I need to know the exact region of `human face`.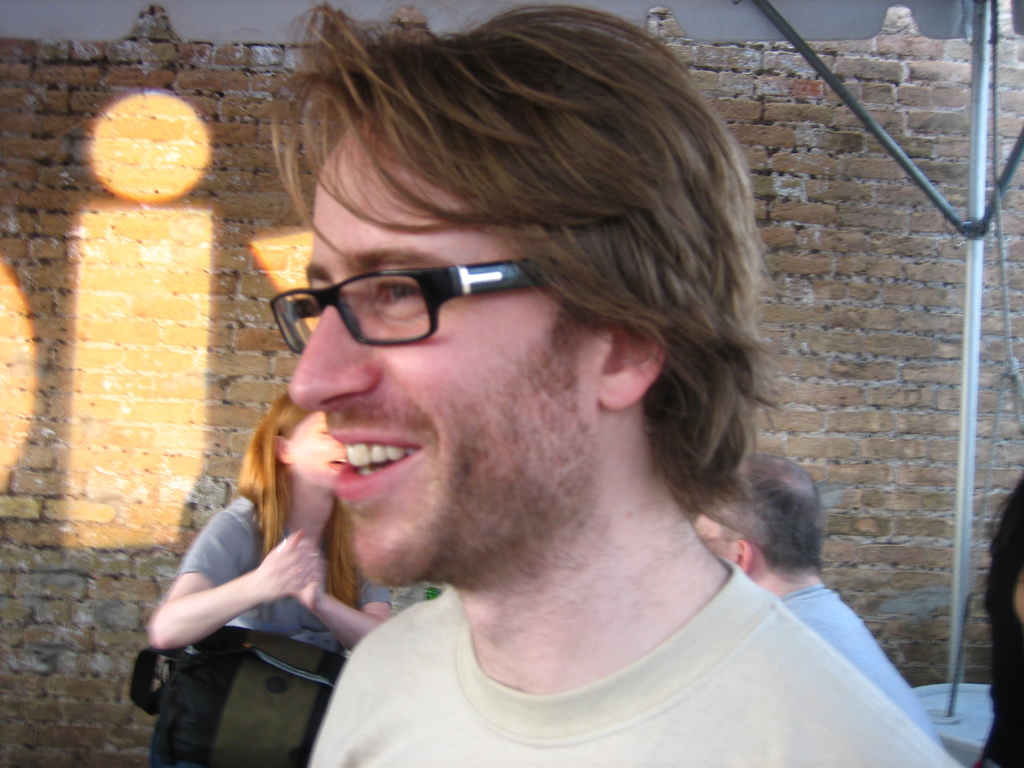
Region: crop(286, 405, 346, 482).
